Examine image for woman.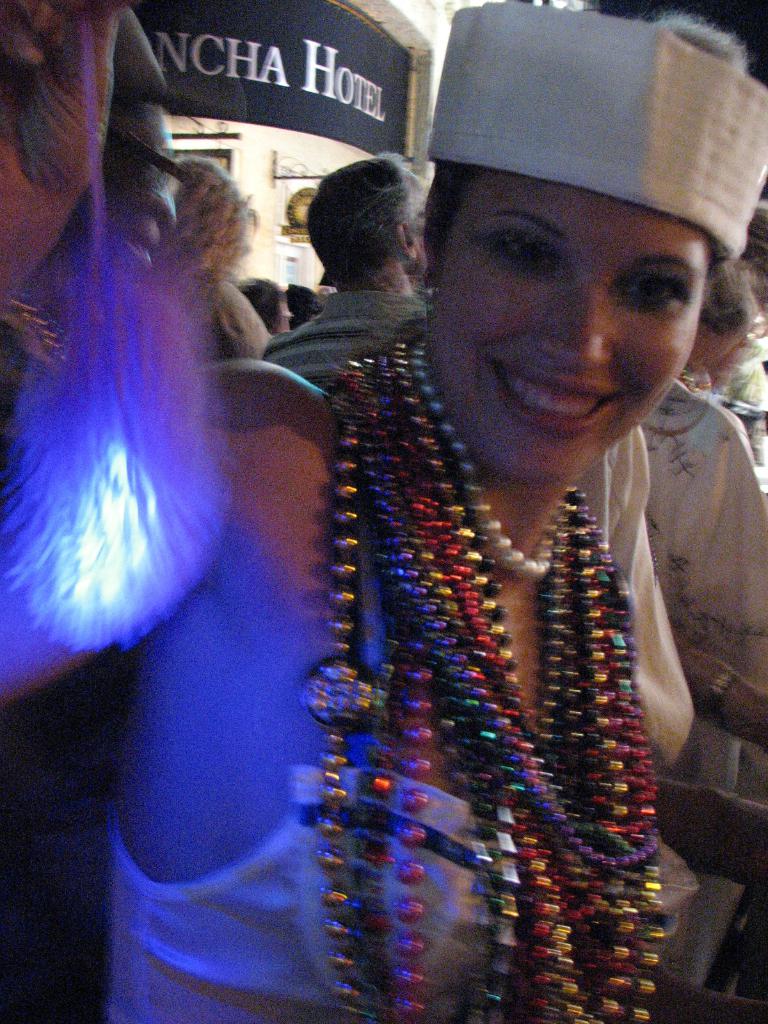
Examination result: BBox(0, 0, 767, 1023).
